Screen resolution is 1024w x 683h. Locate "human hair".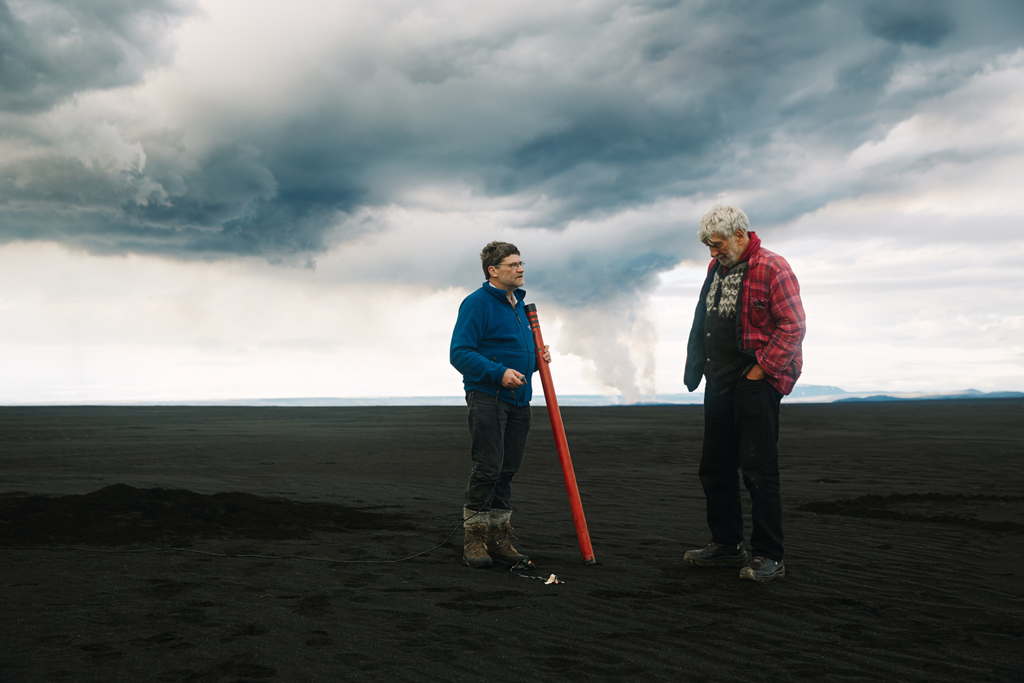
bbox=(479, 234, 521, 280).
